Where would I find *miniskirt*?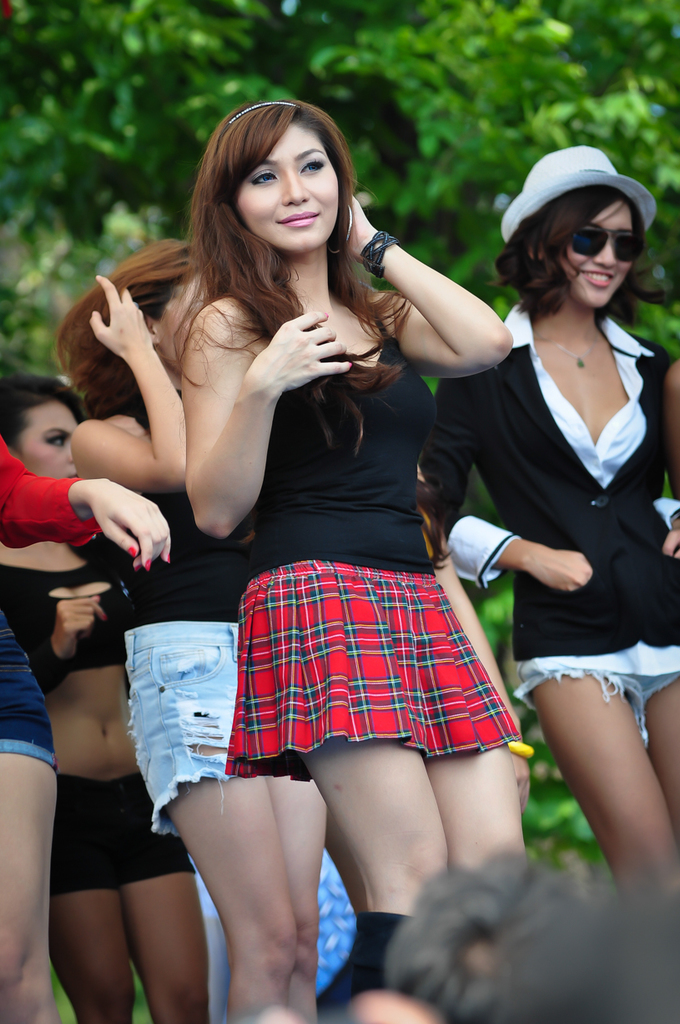
At [223,555,527,787].
